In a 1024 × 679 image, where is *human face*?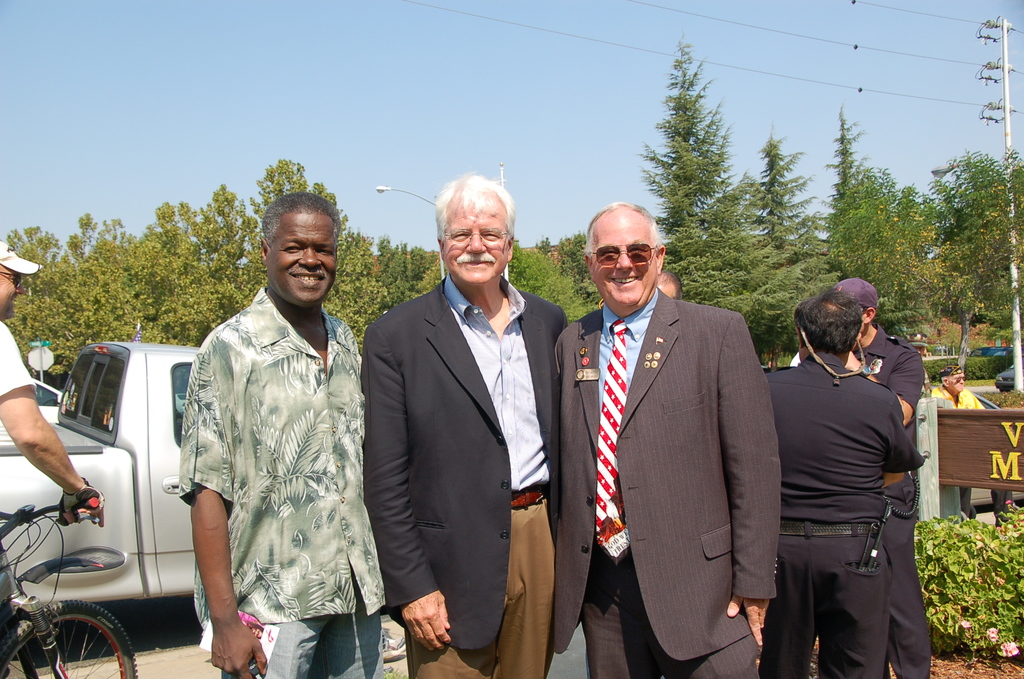
[591, 210, 660, 313].
